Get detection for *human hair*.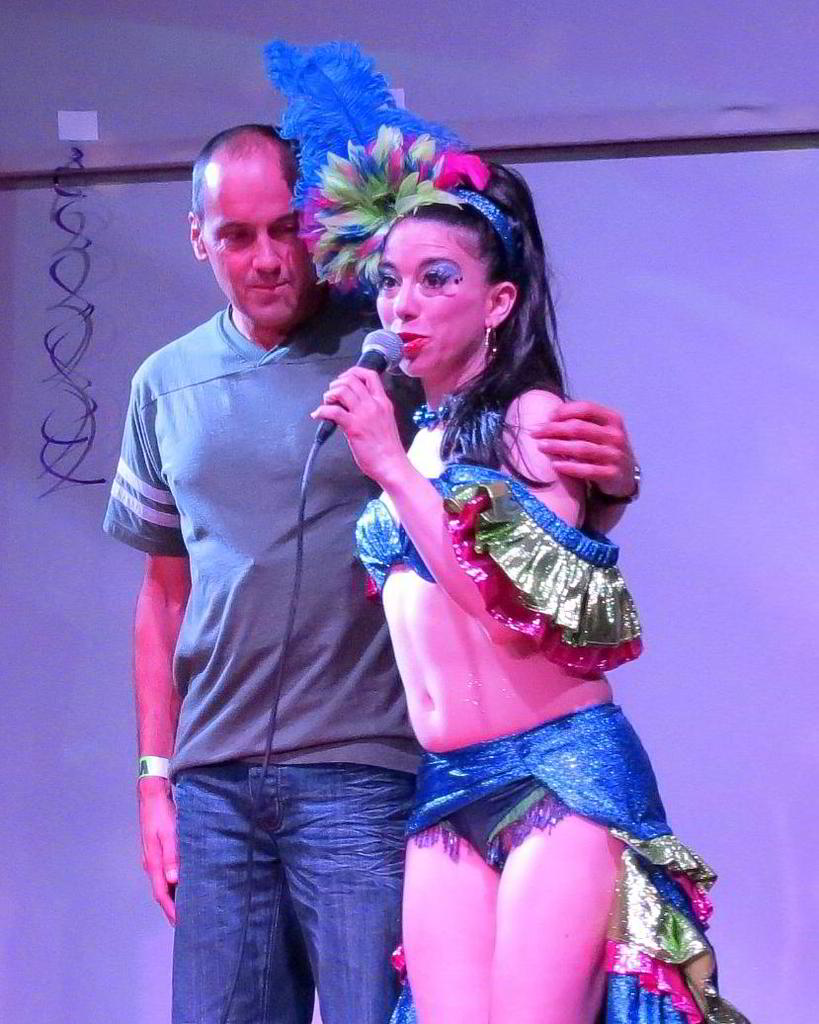
Detection: Rect(352, 170, 562, 409).
